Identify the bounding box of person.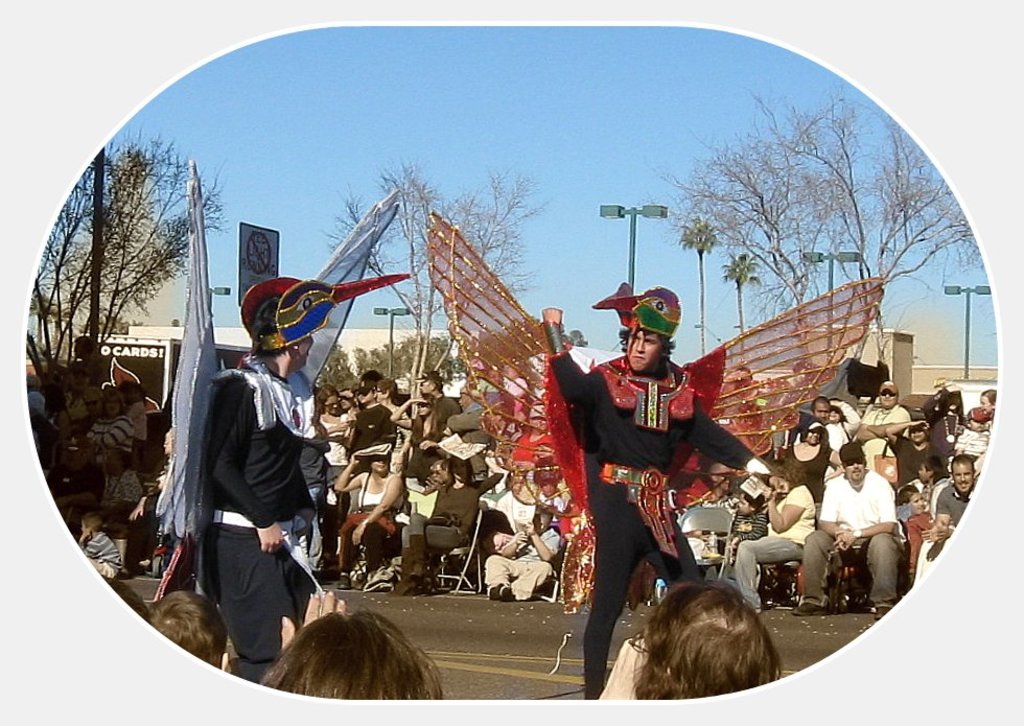
(908,450,978,577).
